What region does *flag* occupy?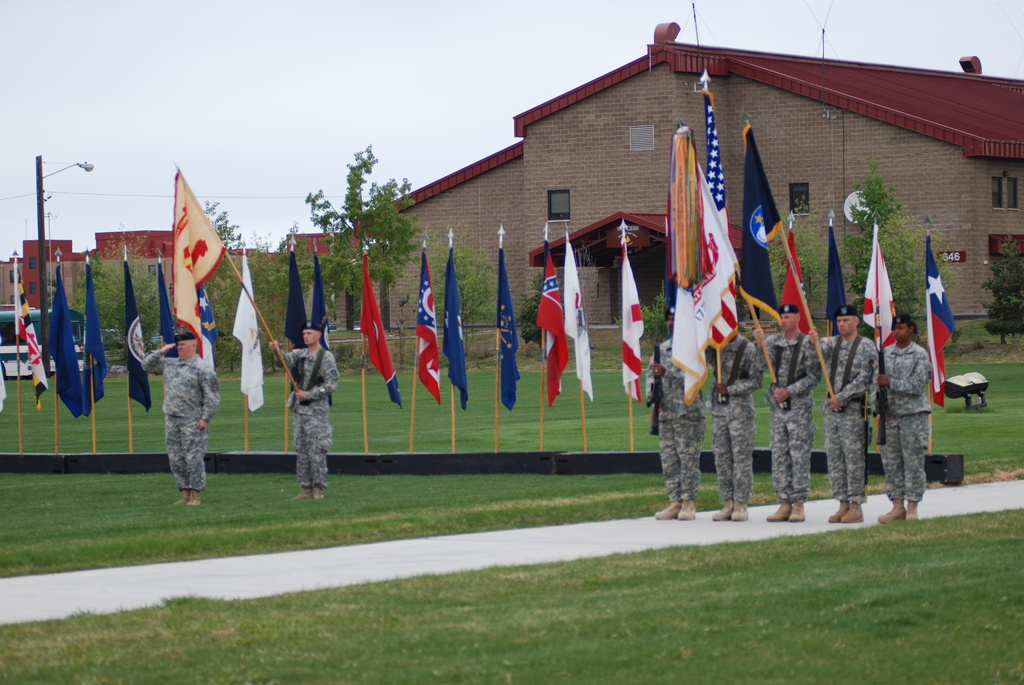
[12,258,51,411].
